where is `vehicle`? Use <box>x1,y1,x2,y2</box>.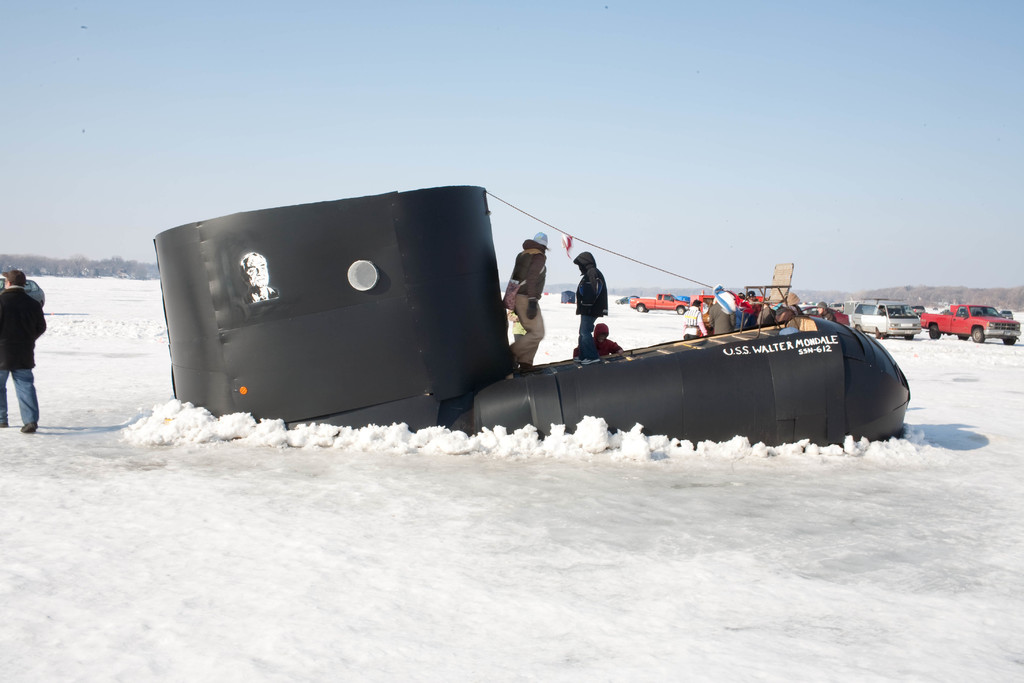
<box>918,304,1022,343</box>.
